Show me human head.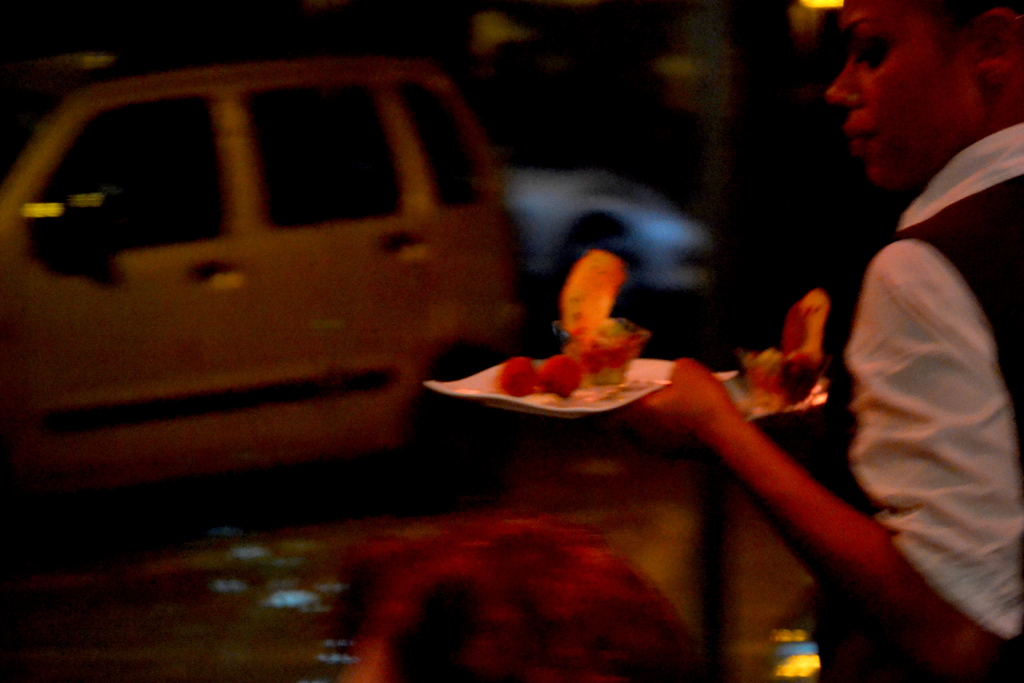
human head is here: region(816, 0, 1023, 191).
